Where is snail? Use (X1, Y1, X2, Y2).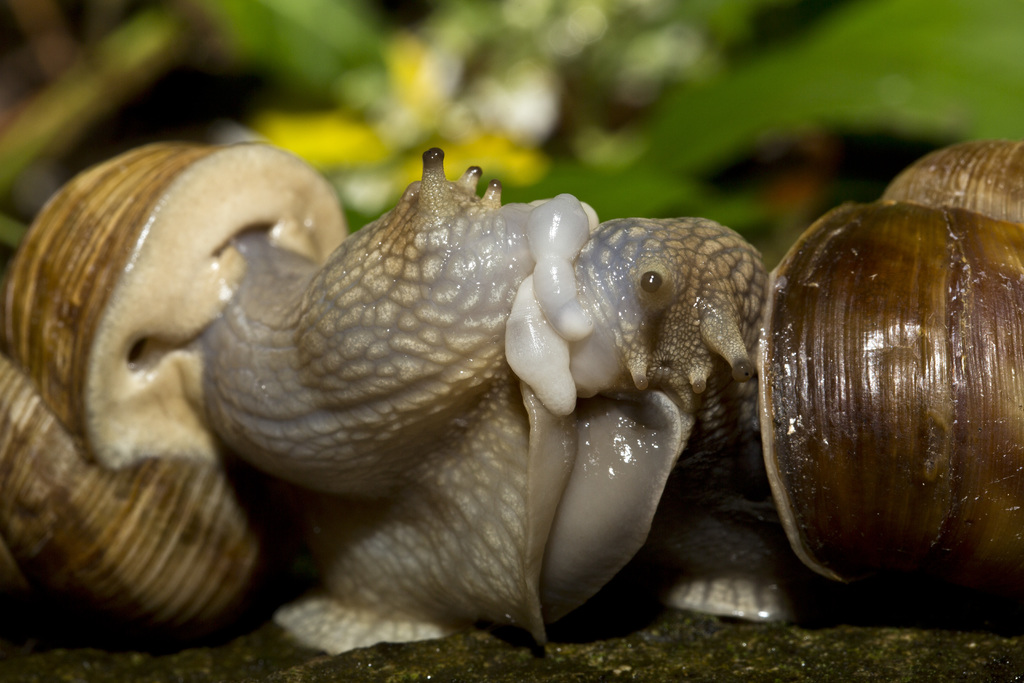
(0, 140, 770, 656).
